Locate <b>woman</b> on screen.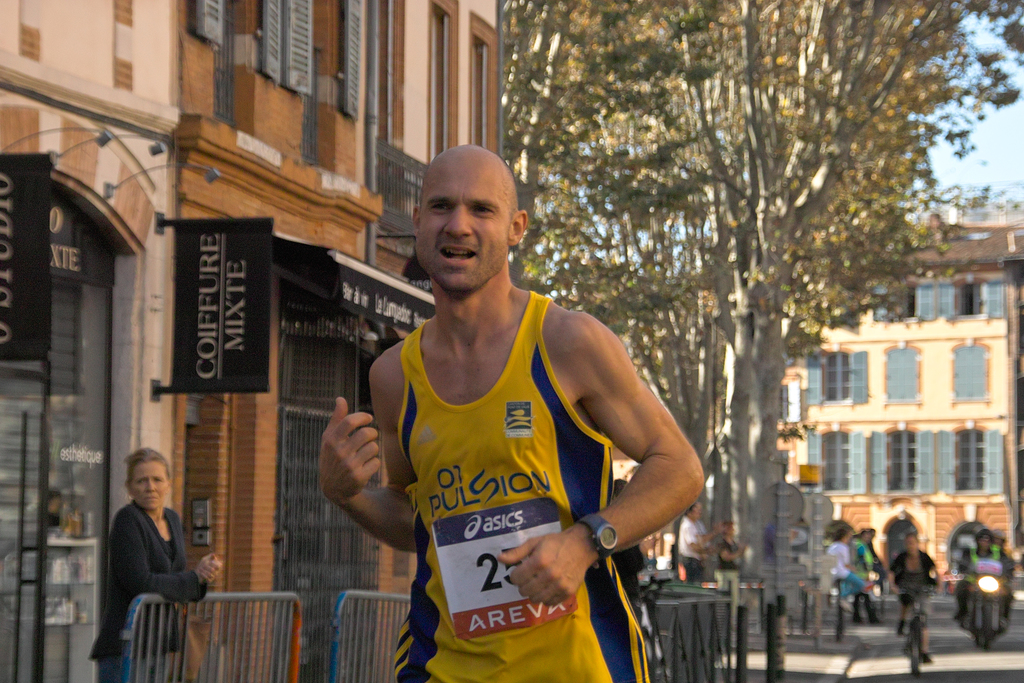
On screen at 90 447 199 680.
